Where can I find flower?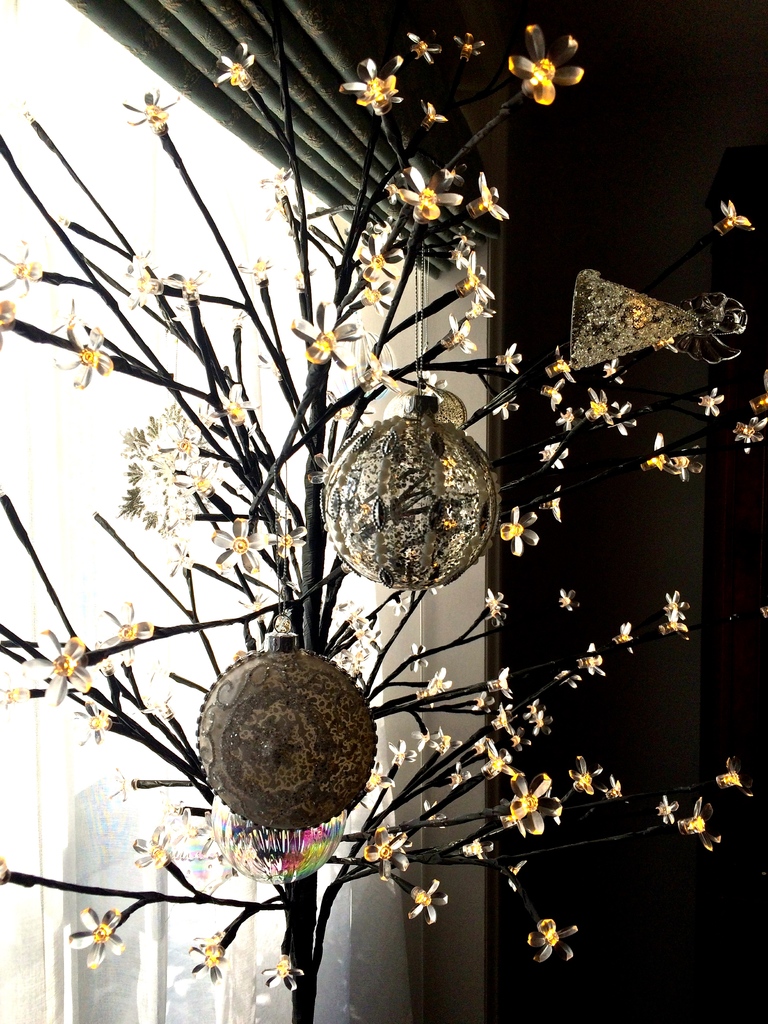
You can find it at bbox(658, 792, 684, 827).
